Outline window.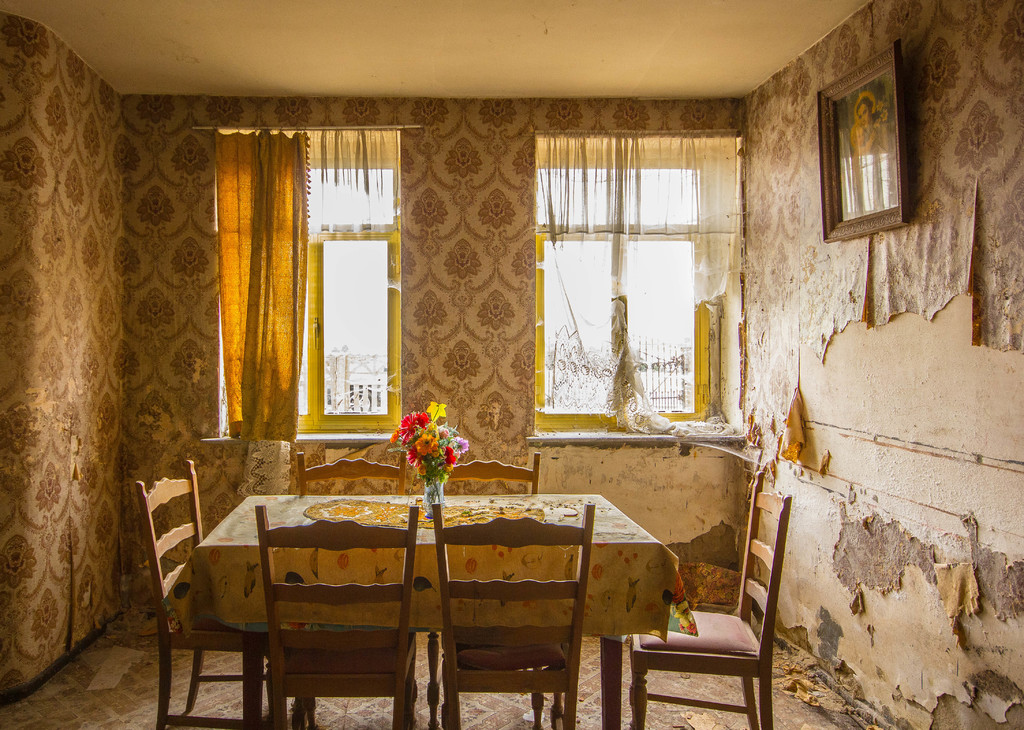
Outline: 216 129 405 437.
